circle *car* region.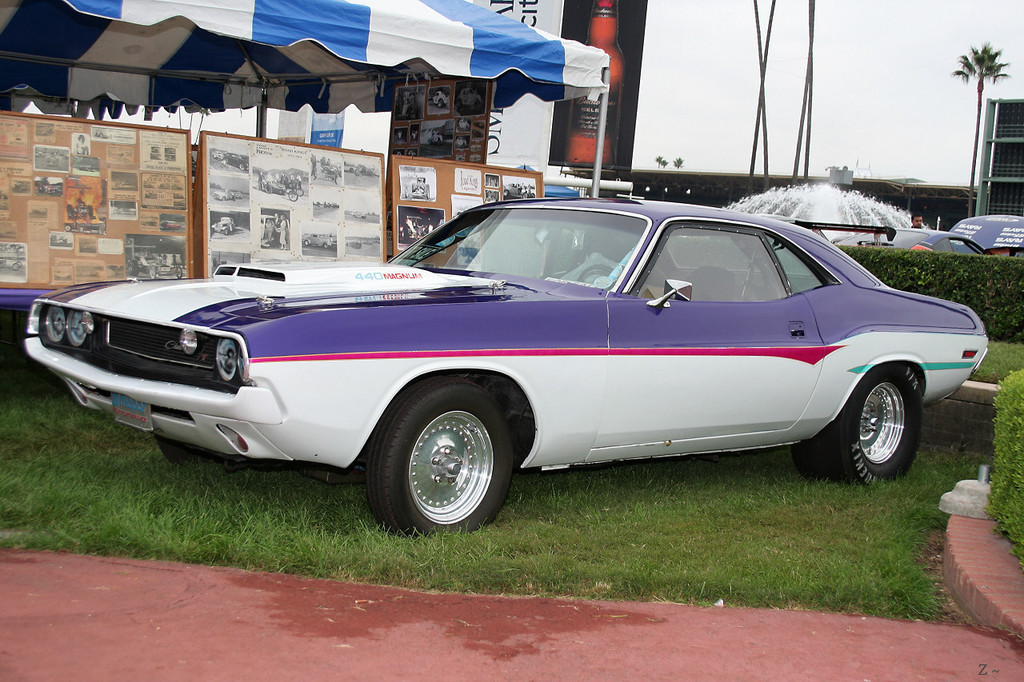
Region: 374,240,378,244.
